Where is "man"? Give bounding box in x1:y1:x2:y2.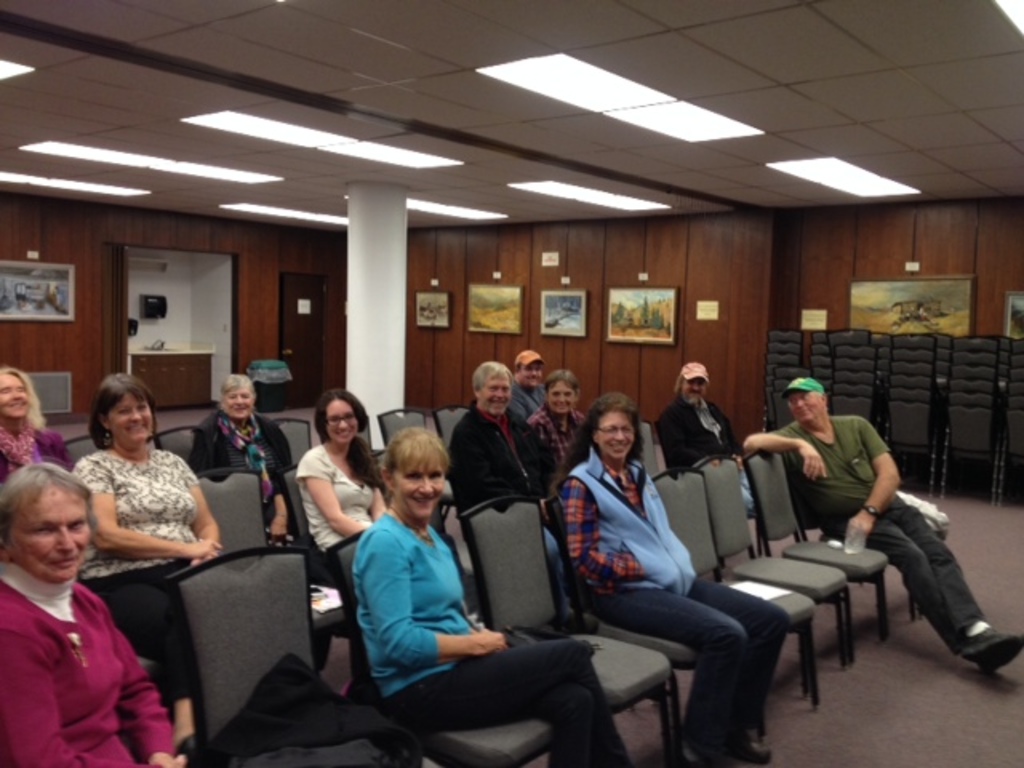
533:360:589:502.
